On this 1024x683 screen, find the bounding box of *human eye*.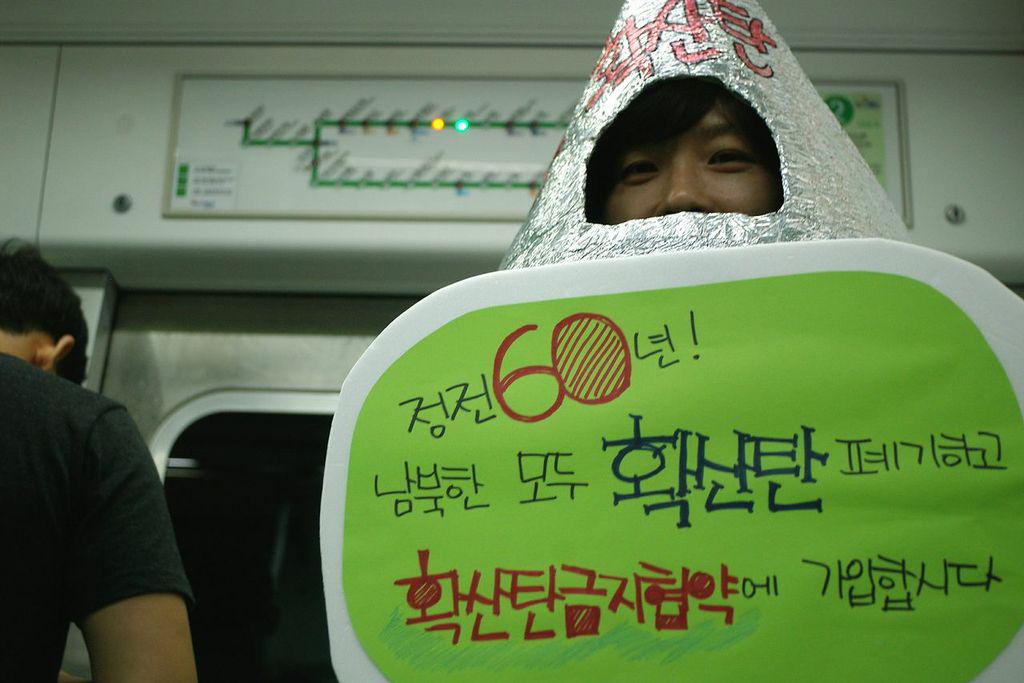
Bounding box: rect(621, 160, 660, 183).
